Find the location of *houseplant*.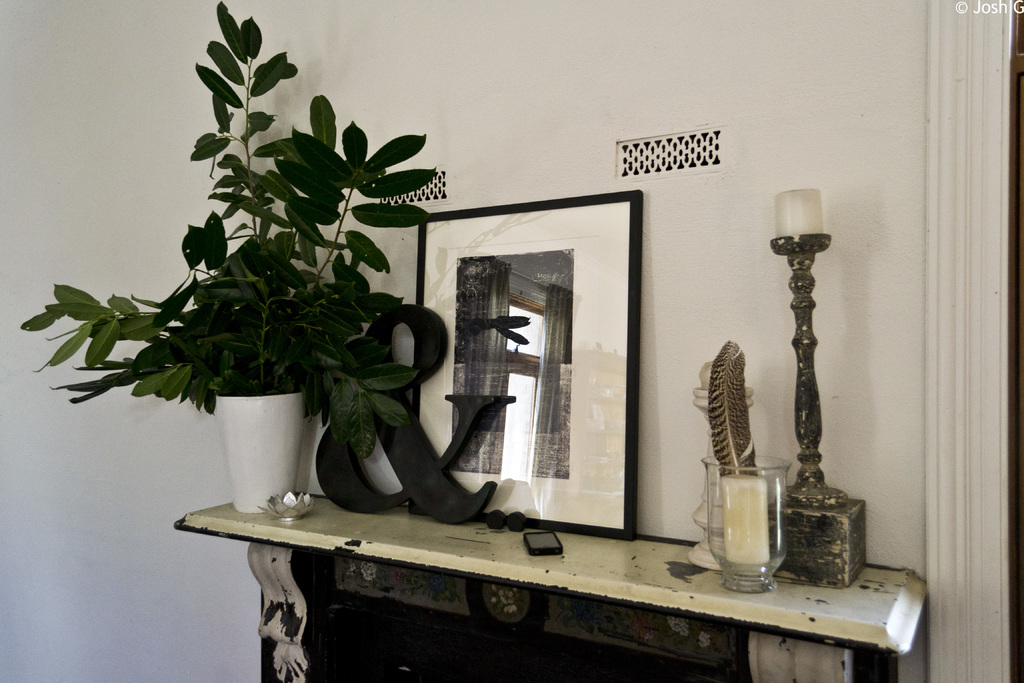
Location: x1=7, y1=4, x2=438, y2=518.
